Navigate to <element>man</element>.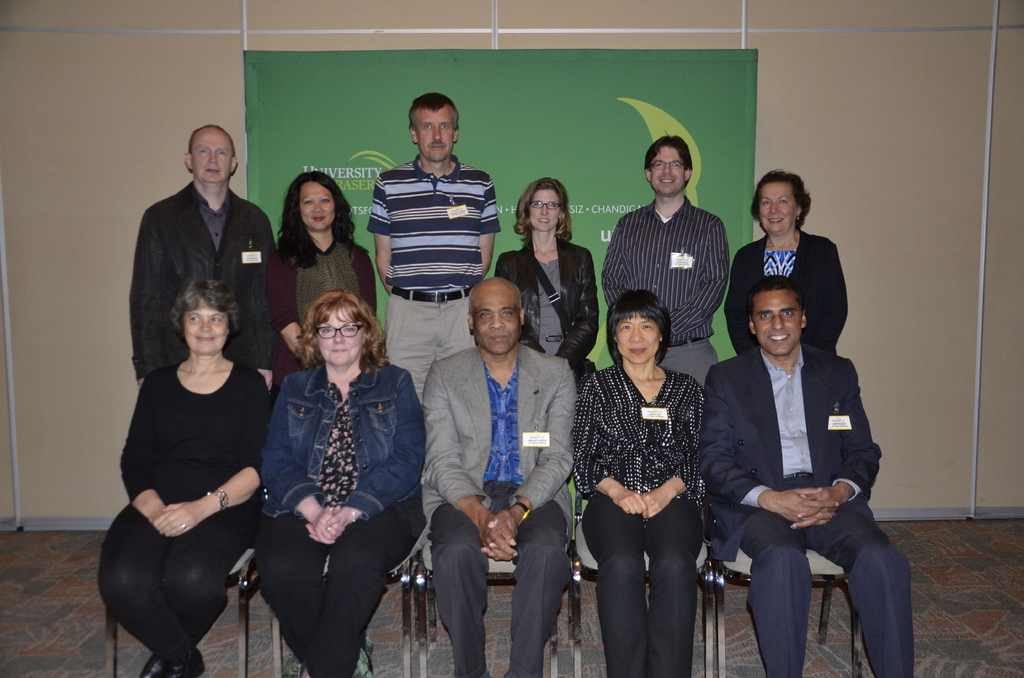
Navigation target: locate(686, 227, 900, 677).
